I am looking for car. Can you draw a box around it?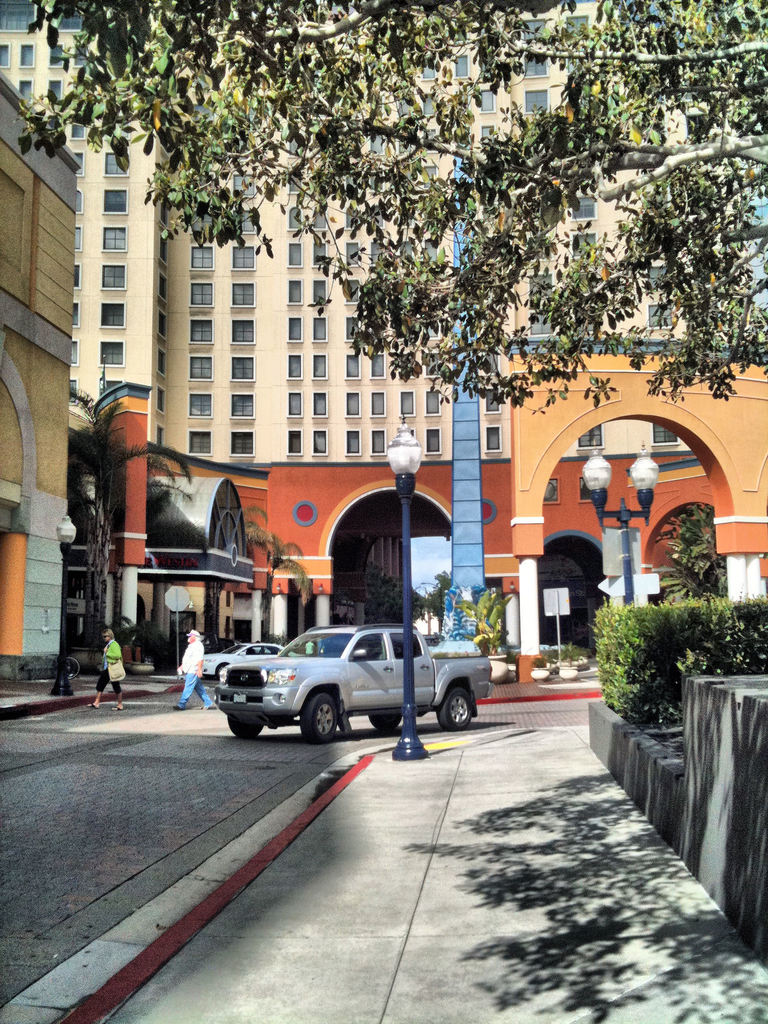
Sure, the bounding box is (x1=201, y1=642, x2=280, y2=680).
